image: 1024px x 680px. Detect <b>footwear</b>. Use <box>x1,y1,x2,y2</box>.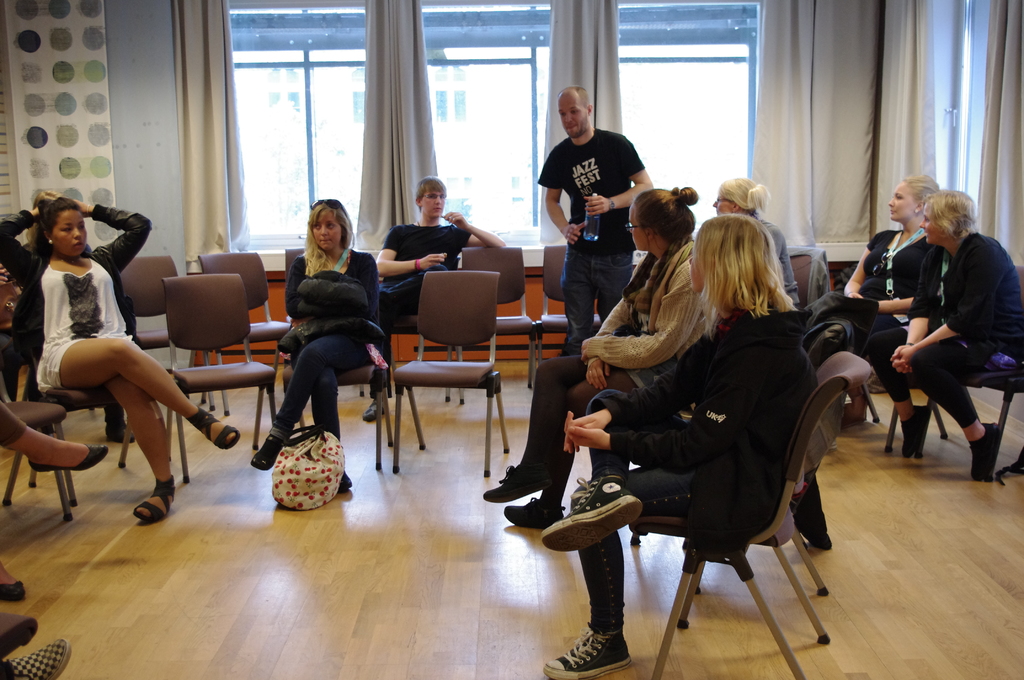
<box>544,628,632,679</box>.
